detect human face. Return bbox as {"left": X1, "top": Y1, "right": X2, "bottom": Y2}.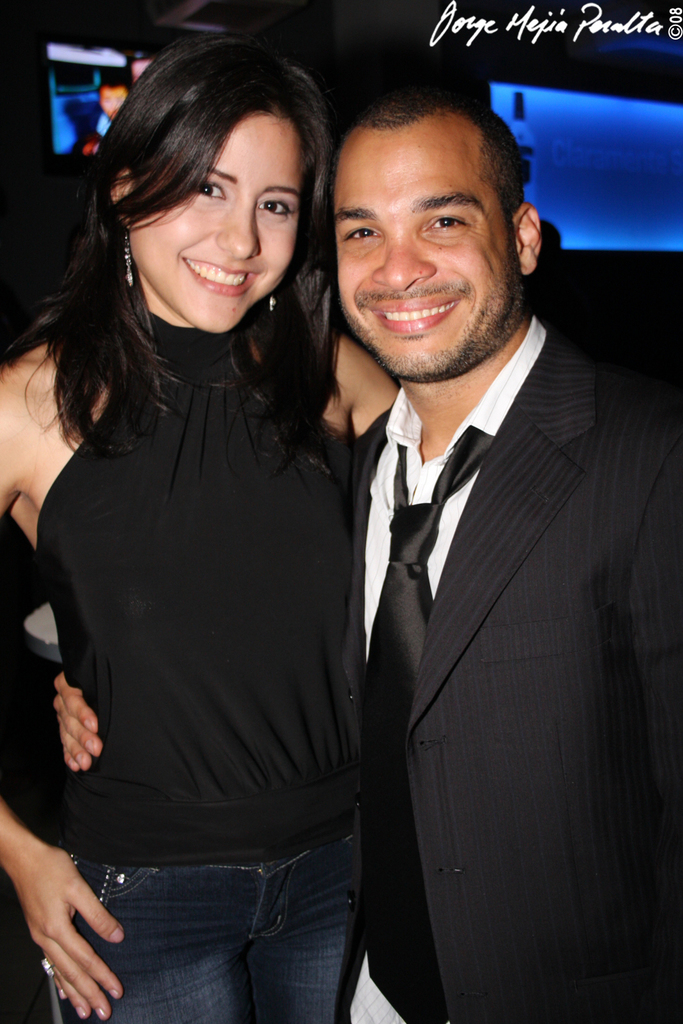
{"left": 128, "top": 106, "right": 304, "bottom": 336}.
